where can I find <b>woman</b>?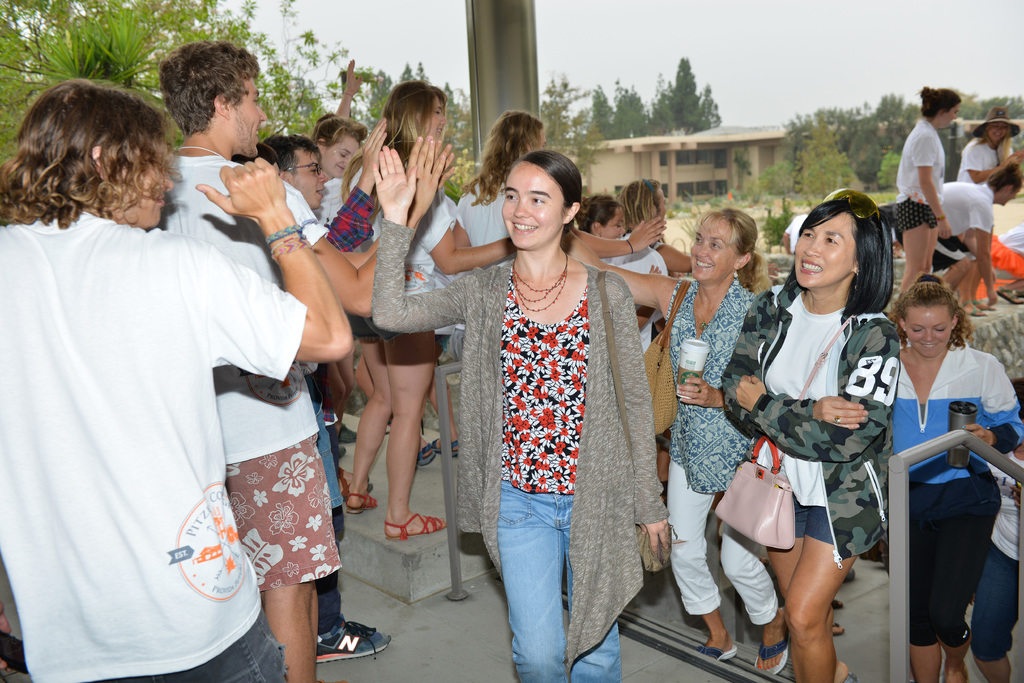
You can find it at 312, 59, 371, 213.
